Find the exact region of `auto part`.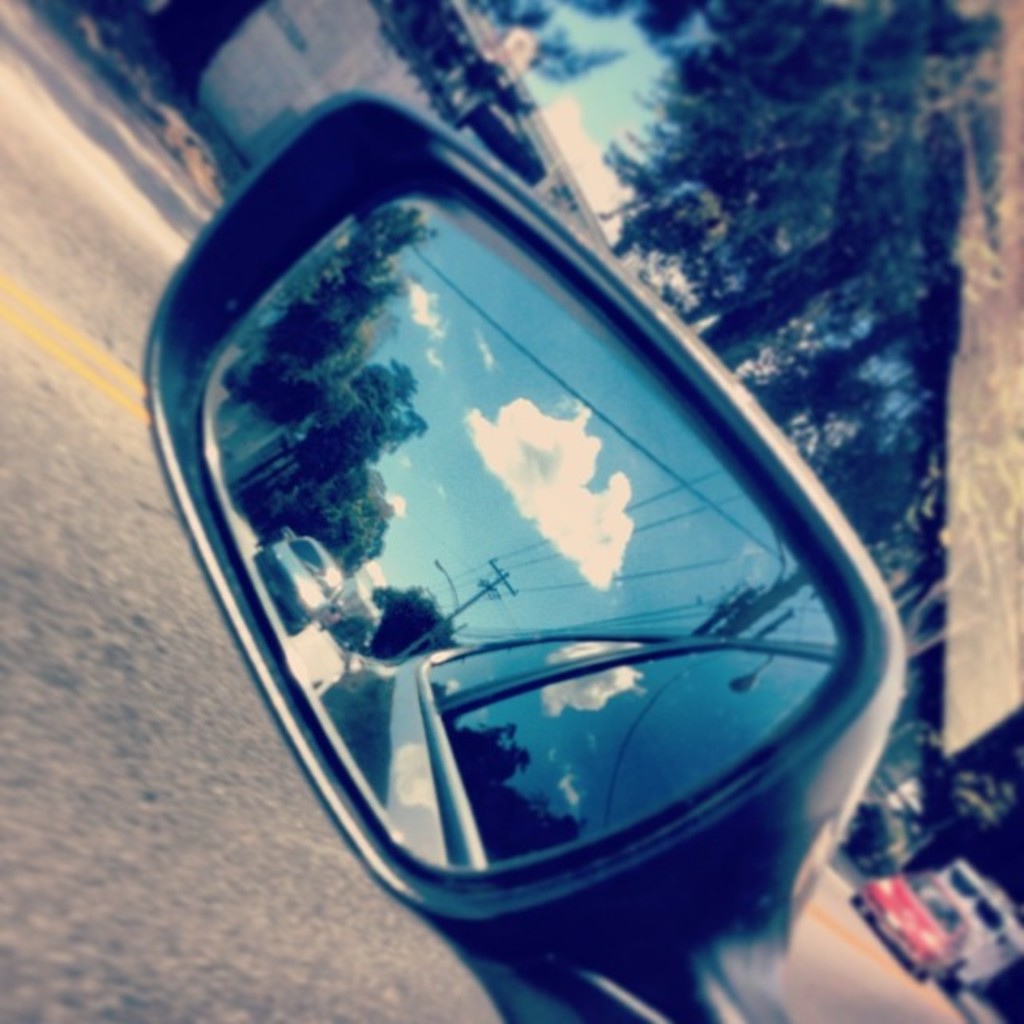
Exact region: left=130, top=78, right=904, bottom=1022.
